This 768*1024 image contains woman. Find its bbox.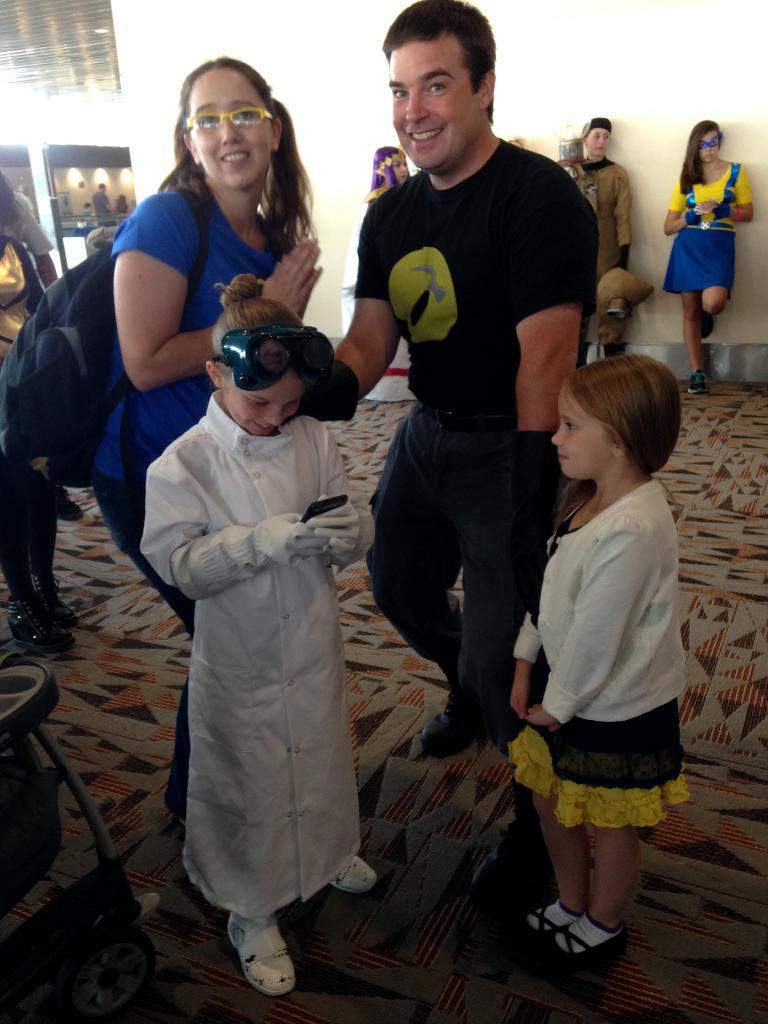
{"left": 89, "top": 61, "right": 322, "bottom": 816}.
